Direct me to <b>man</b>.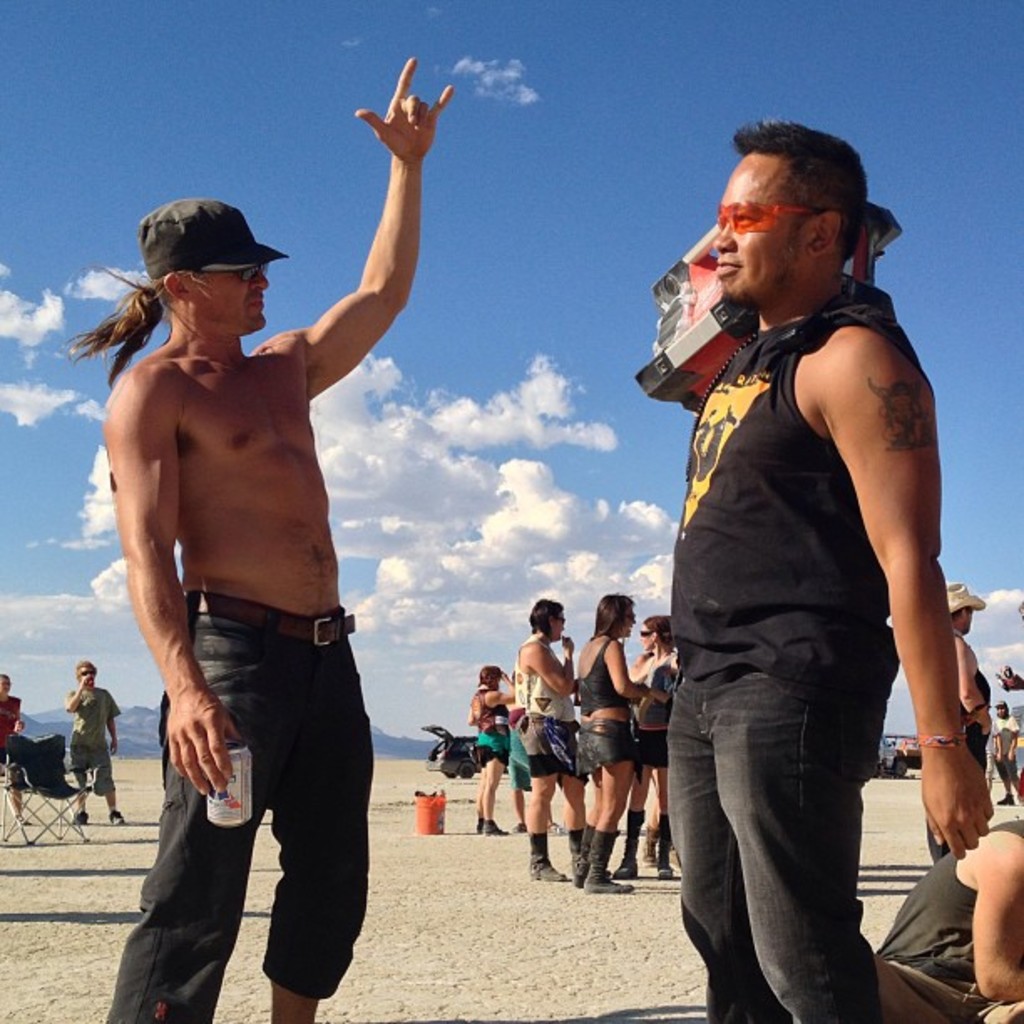
Direction: bbox=(67, 658, 129, 827).
